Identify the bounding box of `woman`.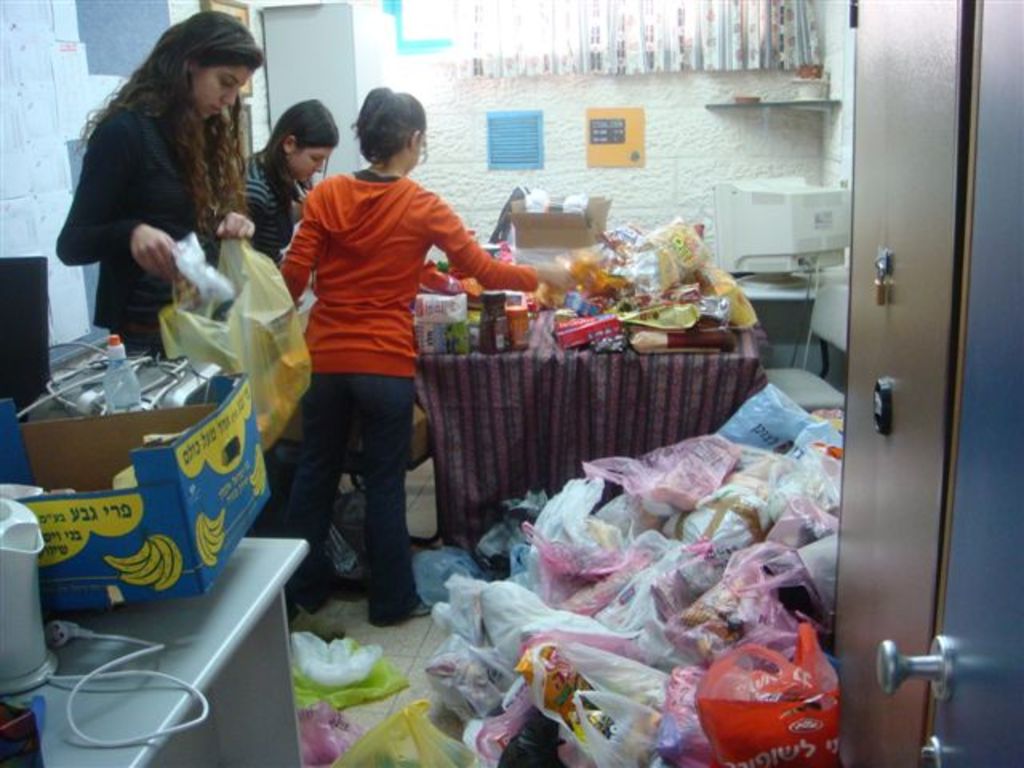
<box>238,98,336,523</box>.
